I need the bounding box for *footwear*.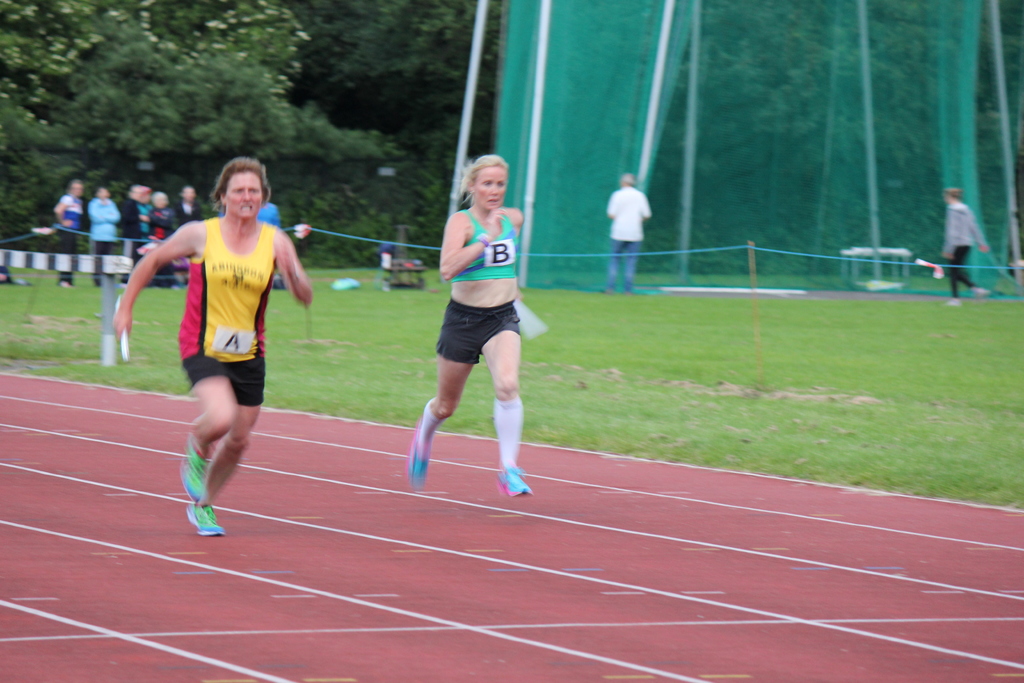
Here it is: bbox=(184, 504, 224, 536).
